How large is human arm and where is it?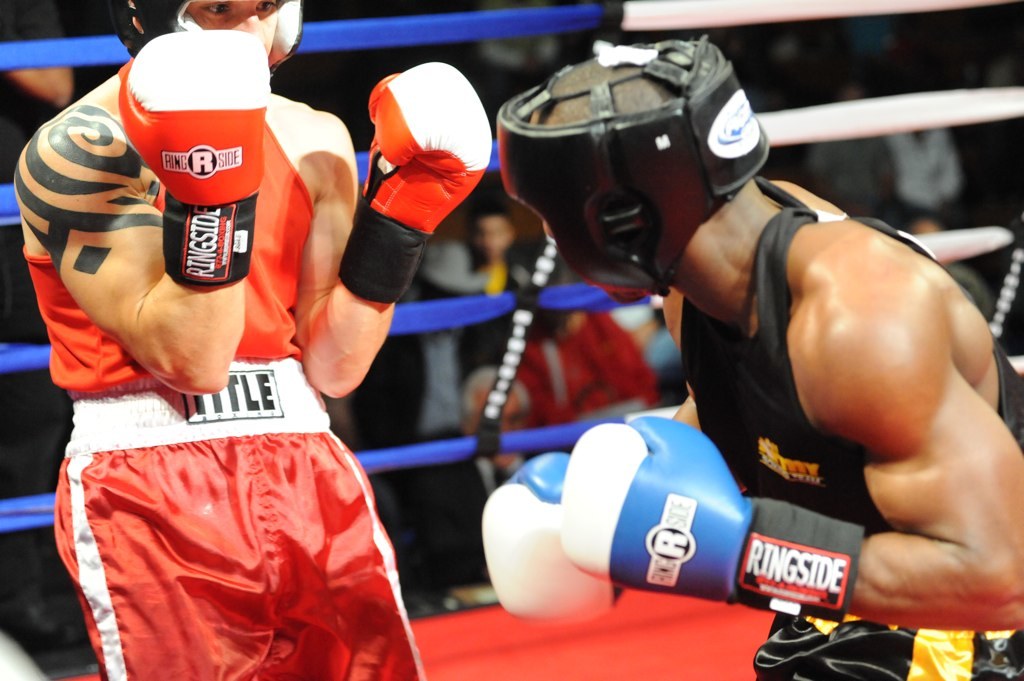
Bounding box: [660,283,698,438].
